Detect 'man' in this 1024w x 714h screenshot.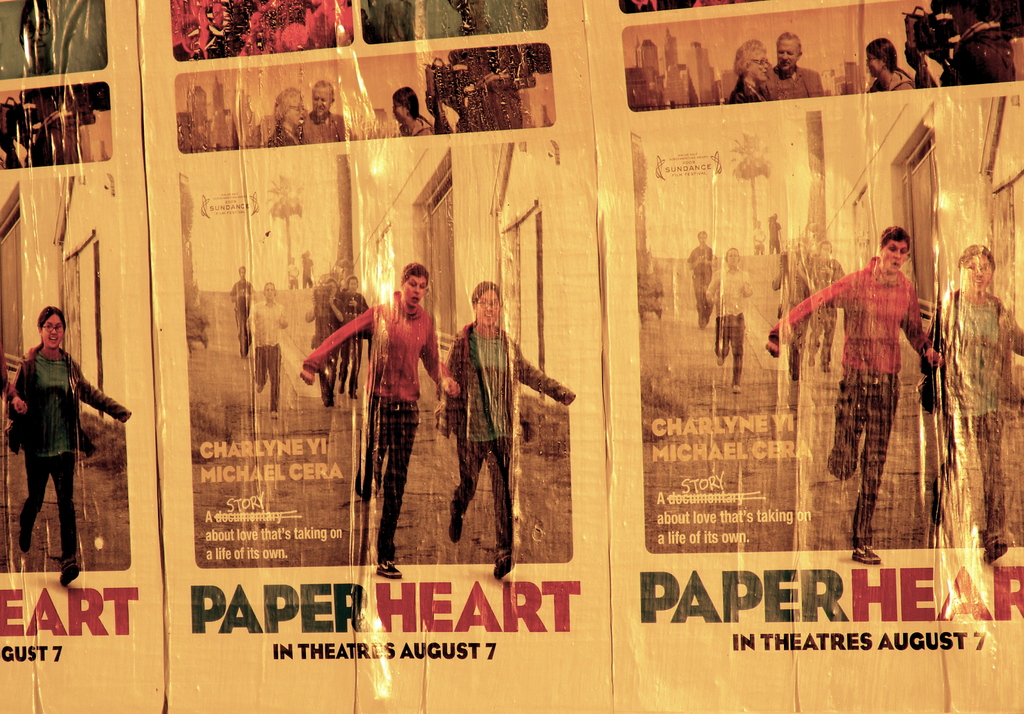
Detection: {"left": 757, "top": 34, "right": 824, "bottom": 102}.
